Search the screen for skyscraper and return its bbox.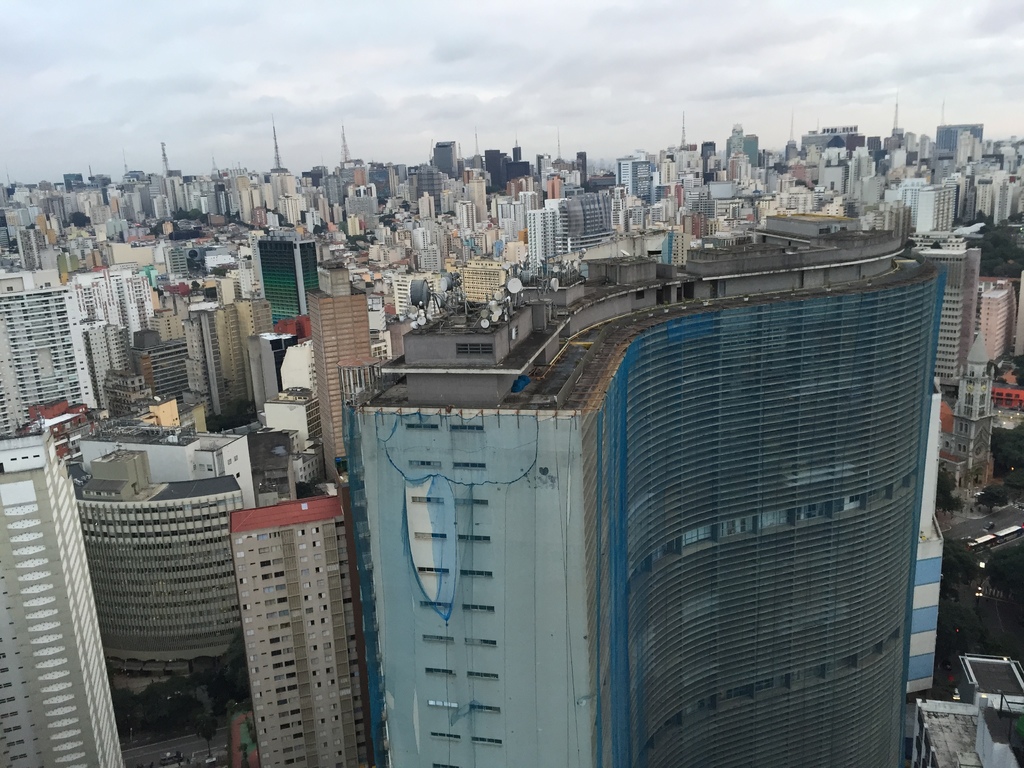
Found: <bbox>328, 172, 337, 203</bbox>.
